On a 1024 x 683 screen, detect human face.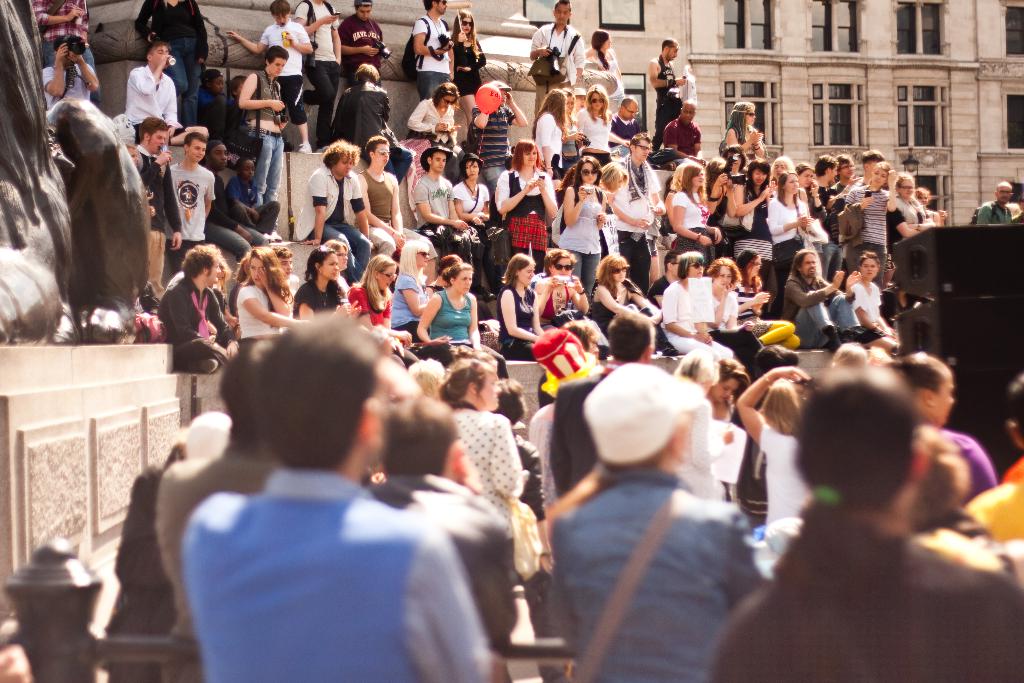
625/106/638/122.
